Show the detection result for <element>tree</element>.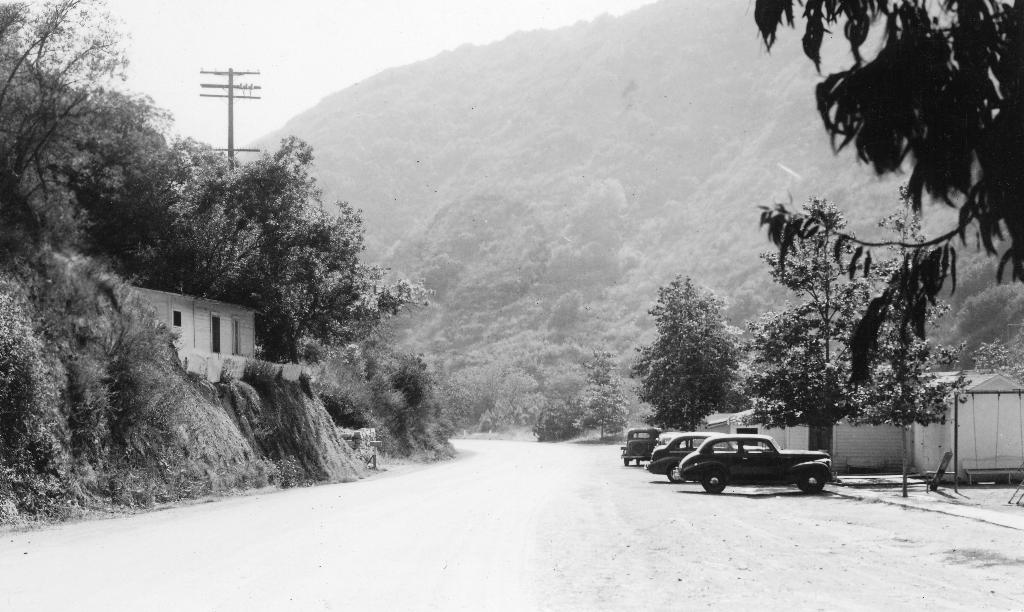
[539, 174, 619, 305].
